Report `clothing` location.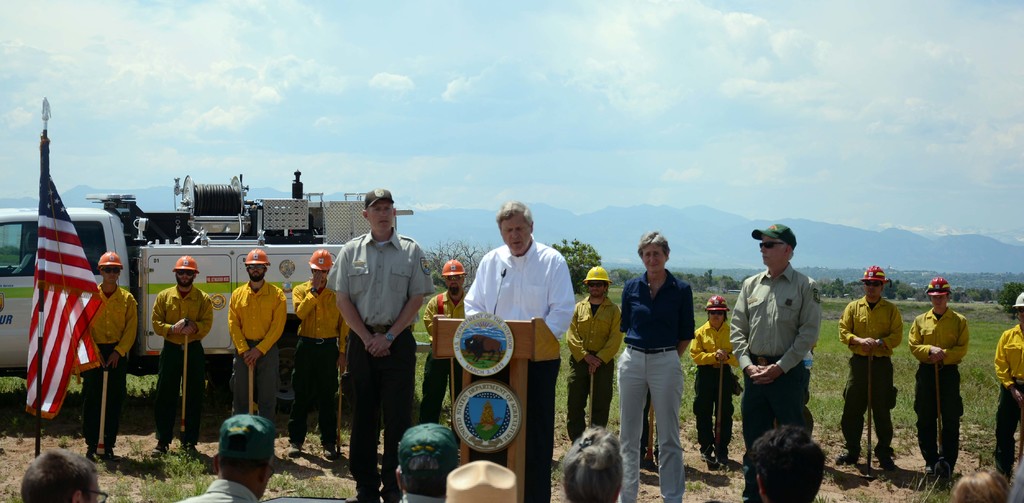
Report: (left=915, top=306, right=967, bottom=474).
